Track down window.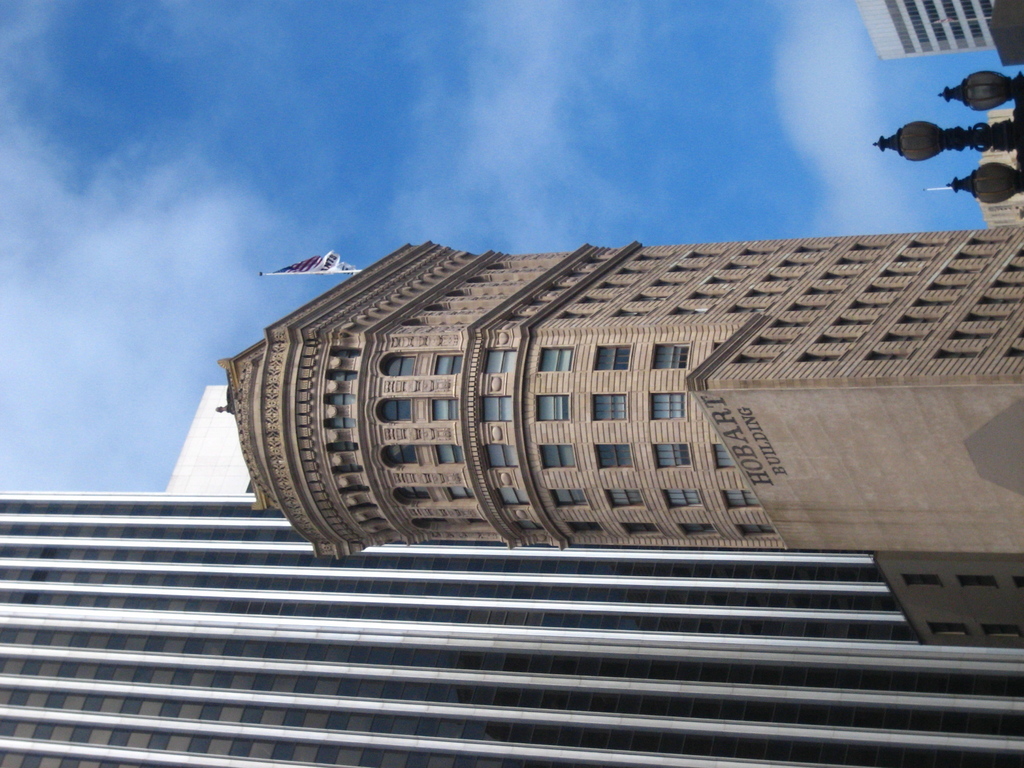
Tracked to 540:338:573:374.
